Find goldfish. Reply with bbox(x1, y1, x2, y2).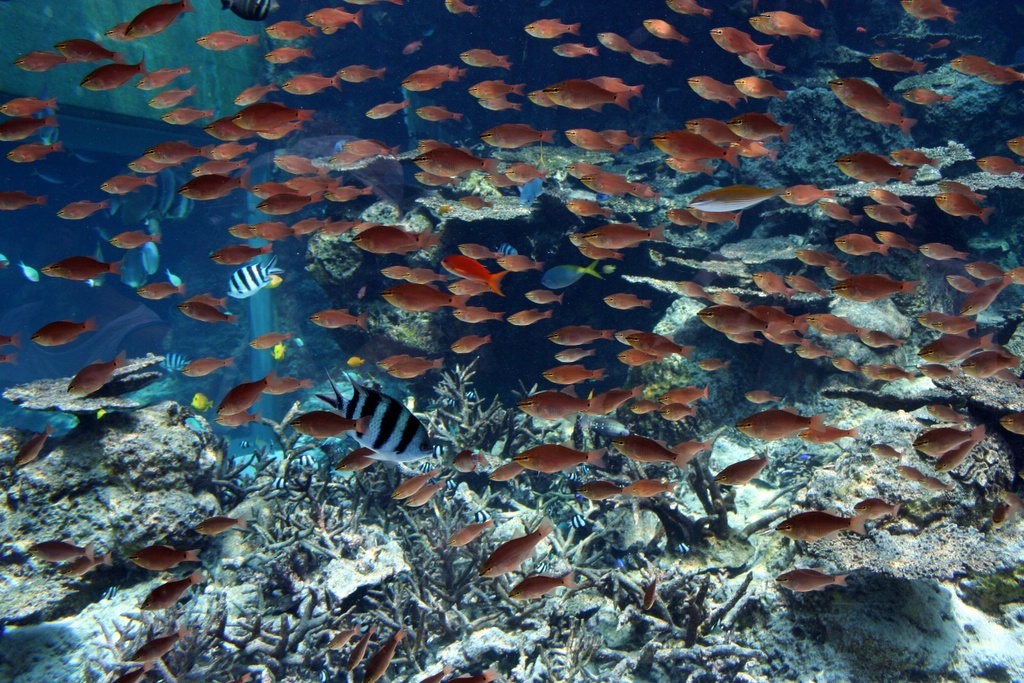
bbox(206, 244, 273, 268).
